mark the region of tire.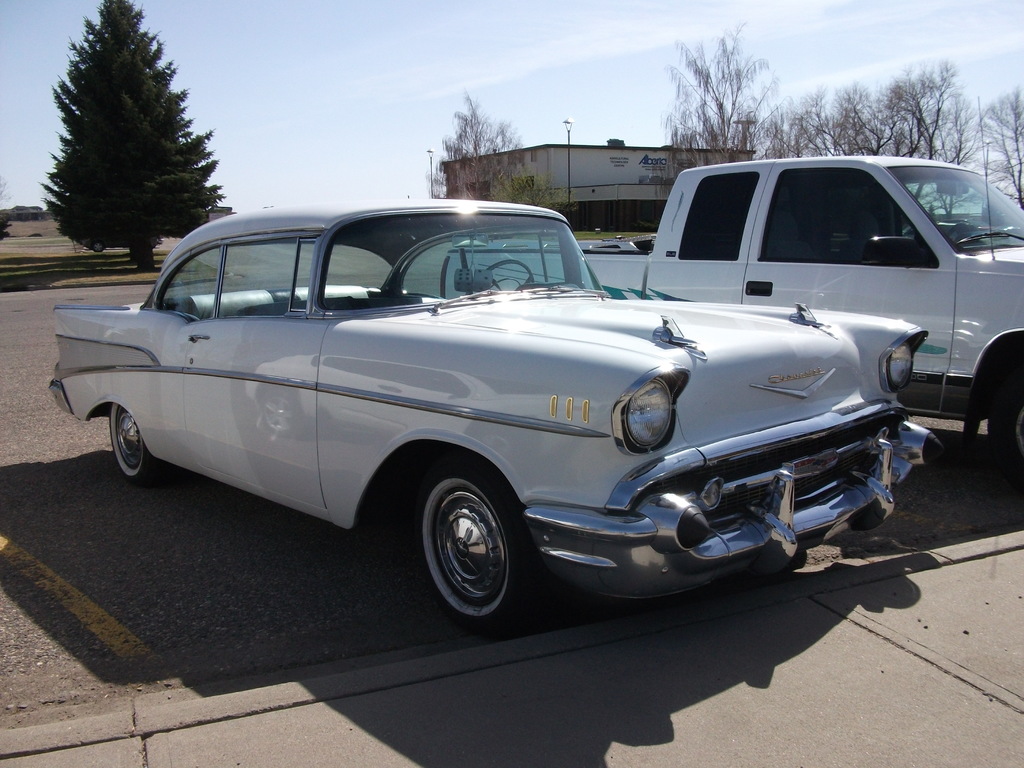
Region: box=[109, 403, 155, 481].
